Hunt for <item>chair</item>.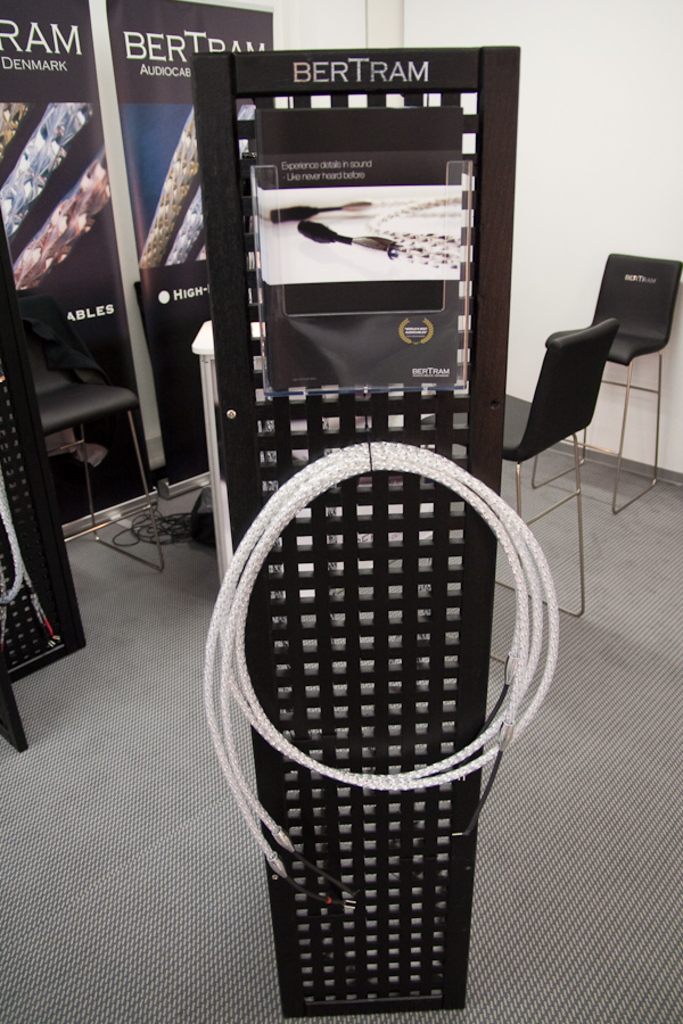
Hunted down at 541, 251, 682, 512.
